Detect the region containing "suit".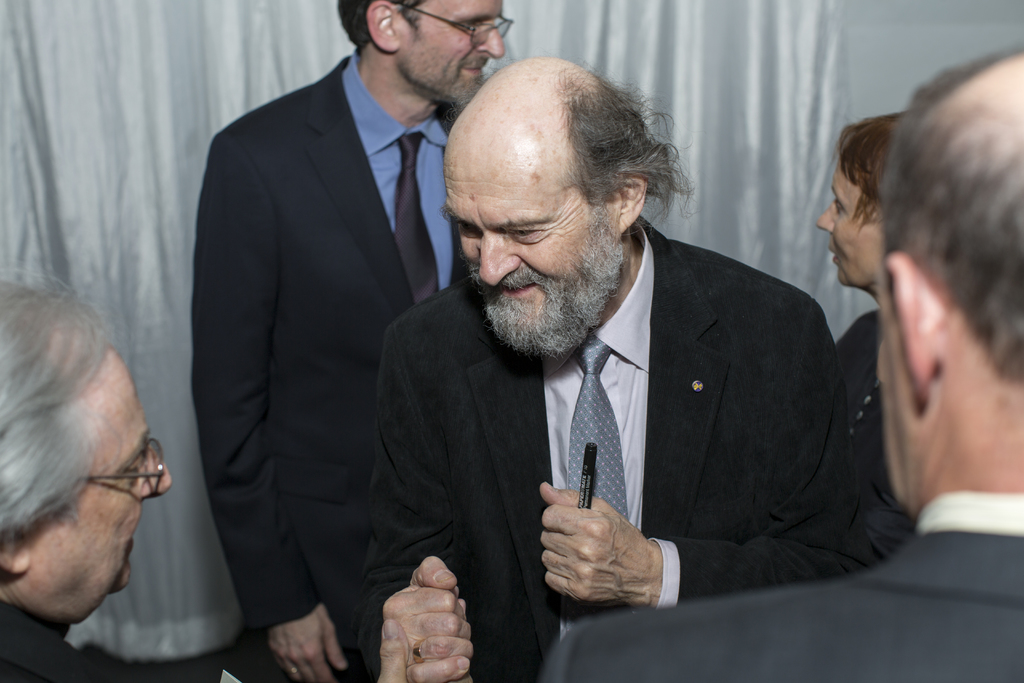
x1=189, y1=45, x2=463, y2=682.
